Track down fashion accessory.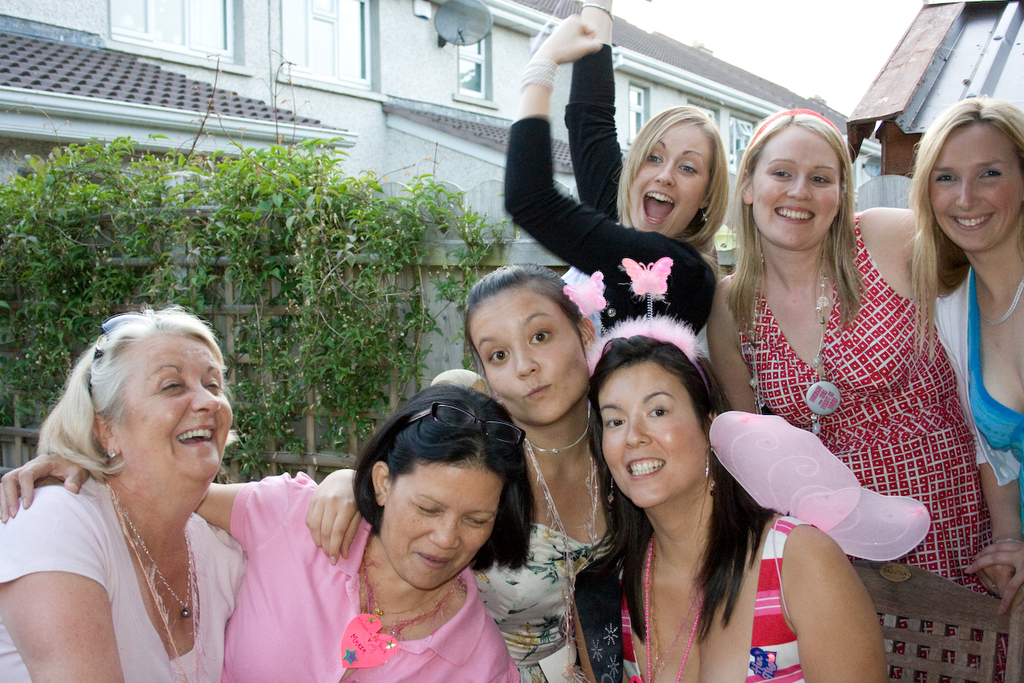
Tracked to <bbox>533, 433, 589, 455</bbox>.
